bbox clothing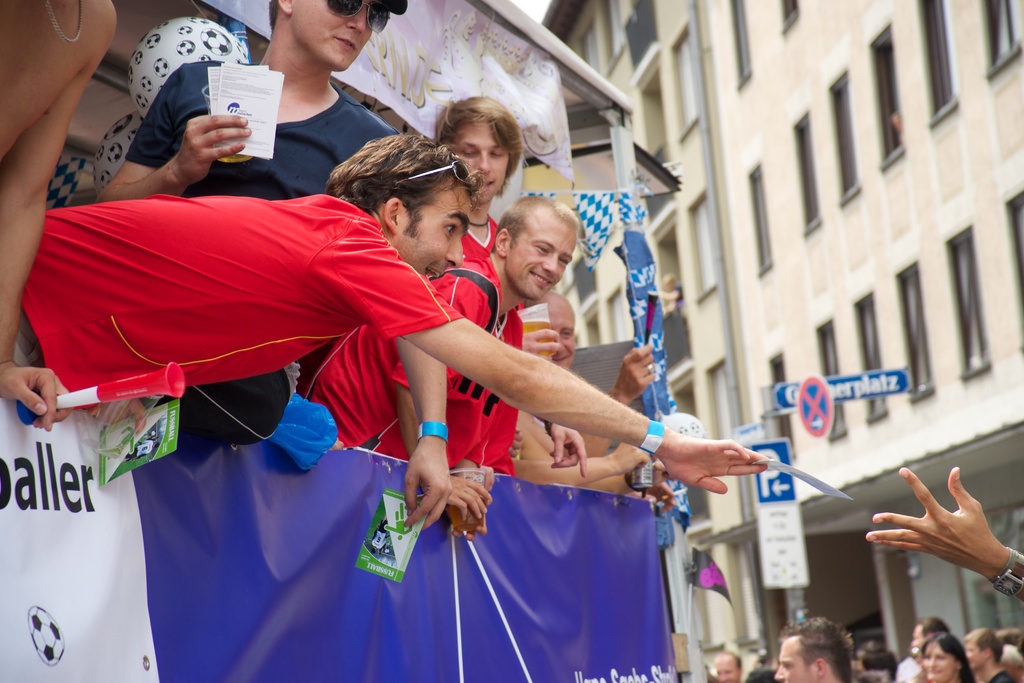
box=[44, 197, 447, 425]
